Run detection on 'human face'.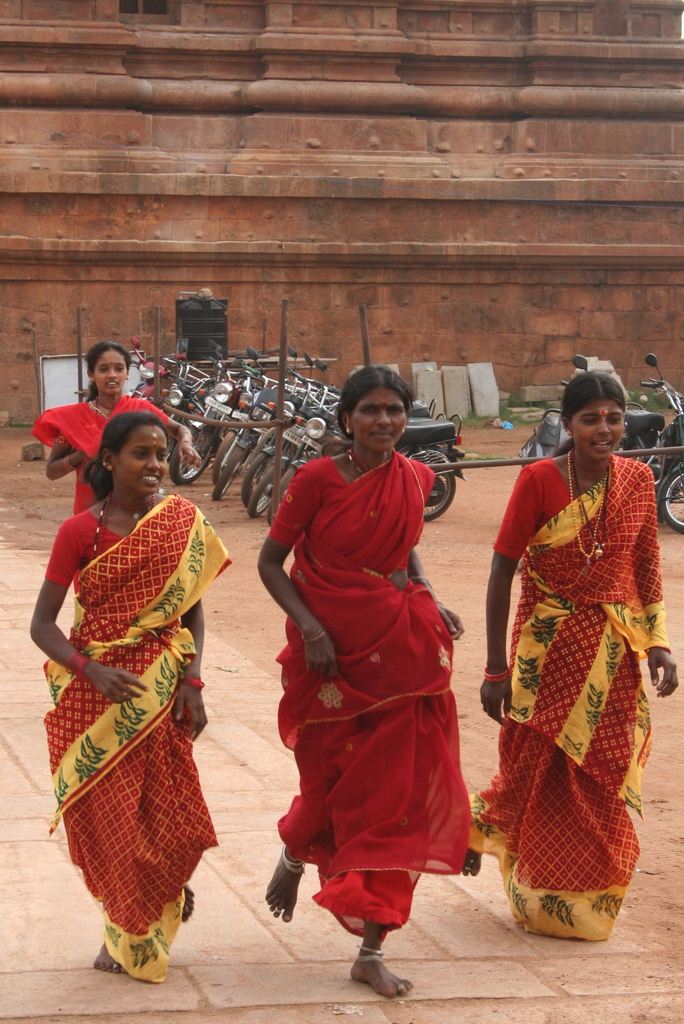
Result: Rect(568, 397, 628, 466).
